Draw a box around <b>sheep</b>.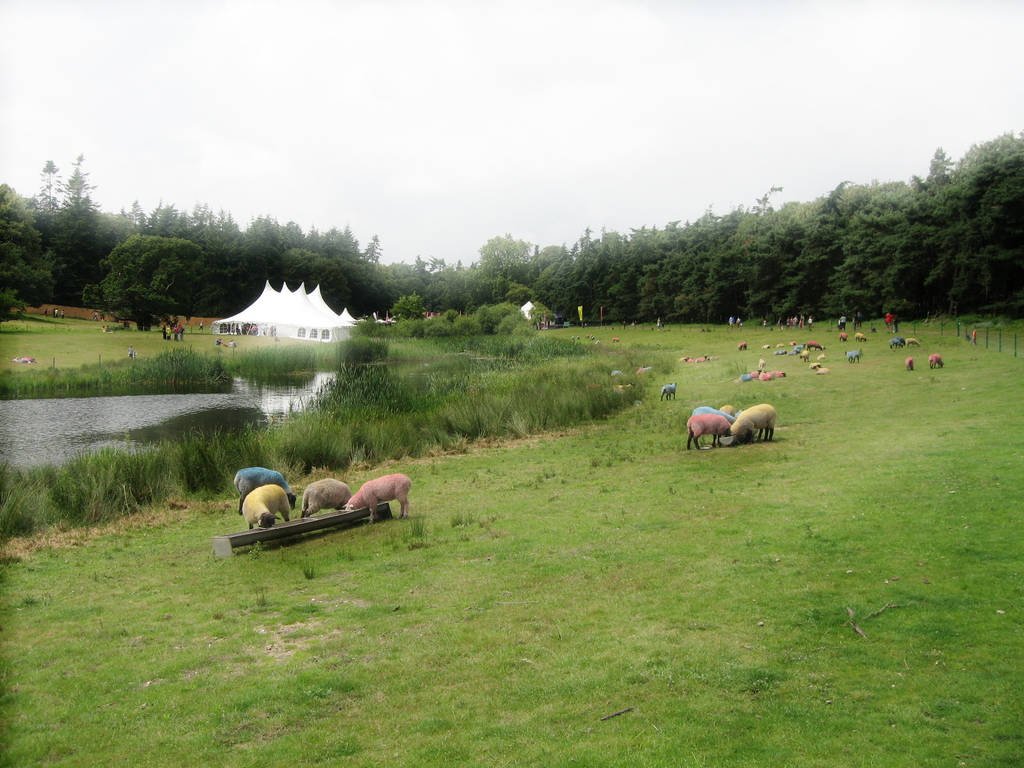
{"left": 686, "top": 415, "right": 731, "bottom": 450}.
